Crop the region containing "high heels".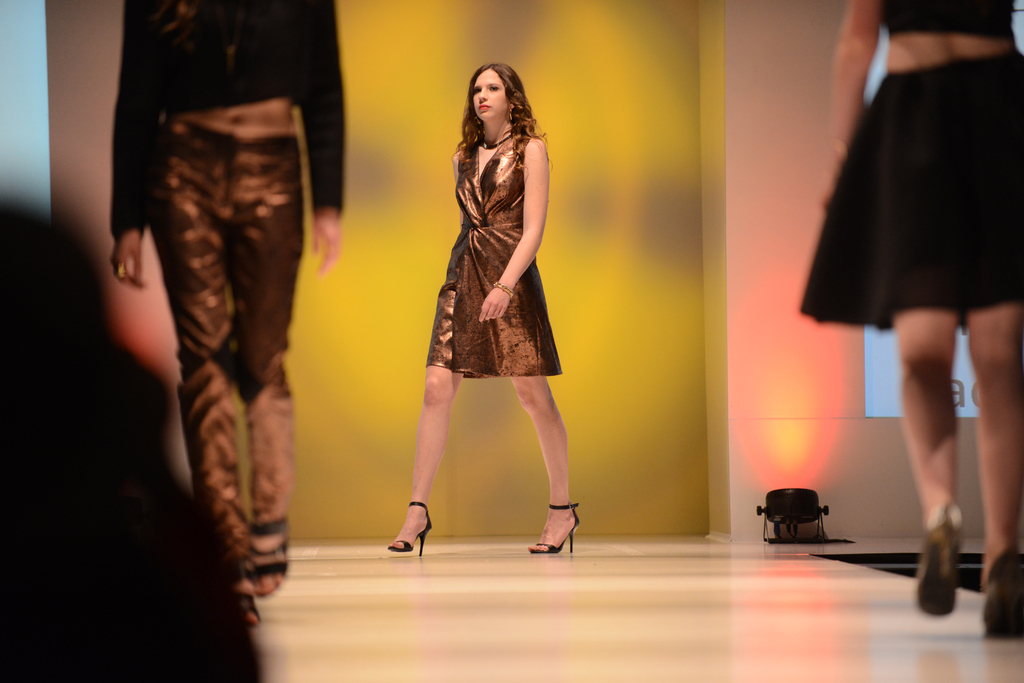
Crop region: [525, 495, 591, 557].
